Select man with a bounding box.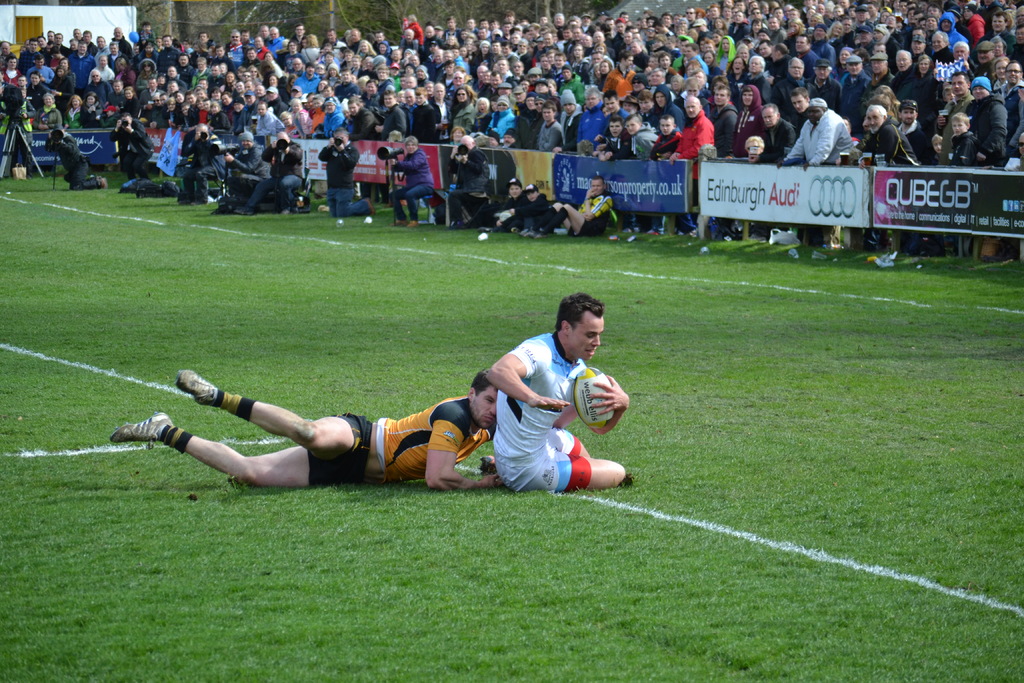
l=345, t=95, r=382, b=147.
